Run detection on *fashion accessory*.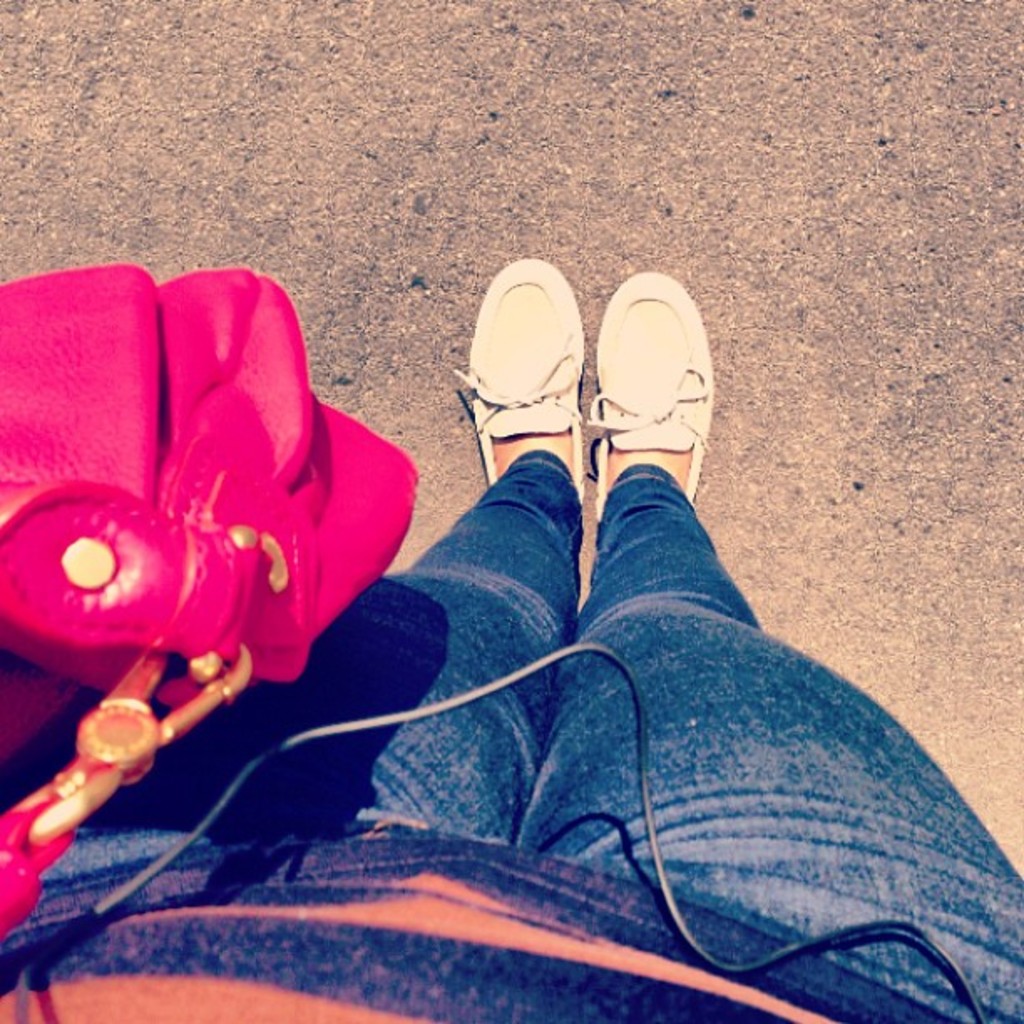
Result: 0/261/420/935.
